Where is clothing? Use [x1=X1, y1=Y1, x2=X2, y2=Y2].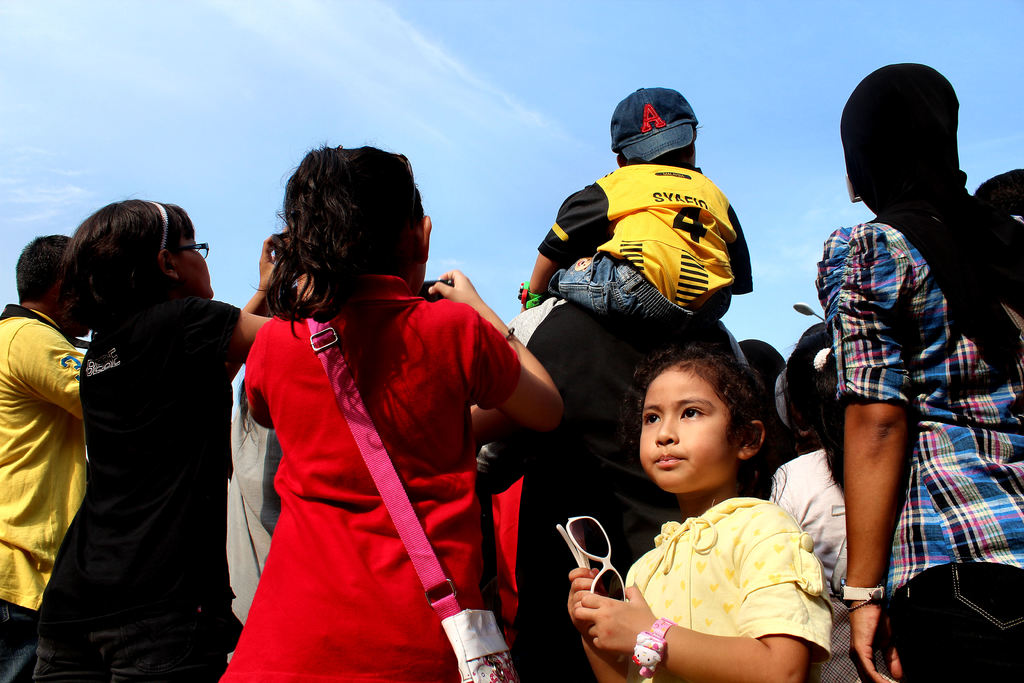
[x1=819, y1=217, x2=1023, y2=682].
